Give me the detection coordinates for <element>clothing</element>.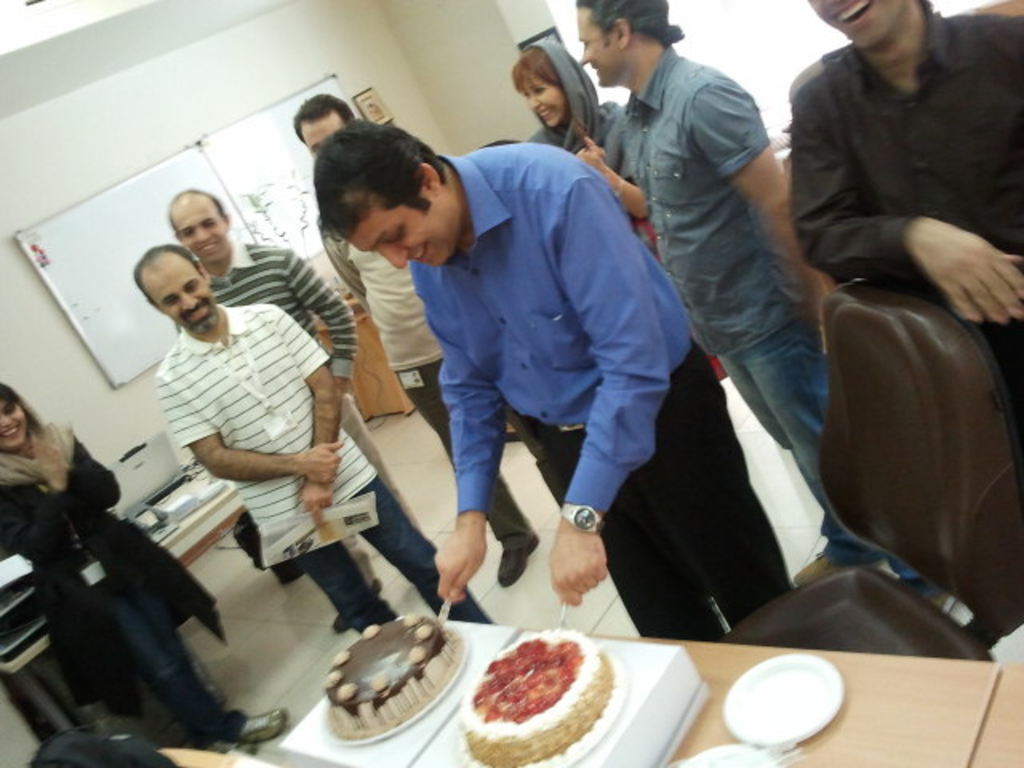
{"x1": 301, "y1": 226, "x2": 560, "y2": 576}.
